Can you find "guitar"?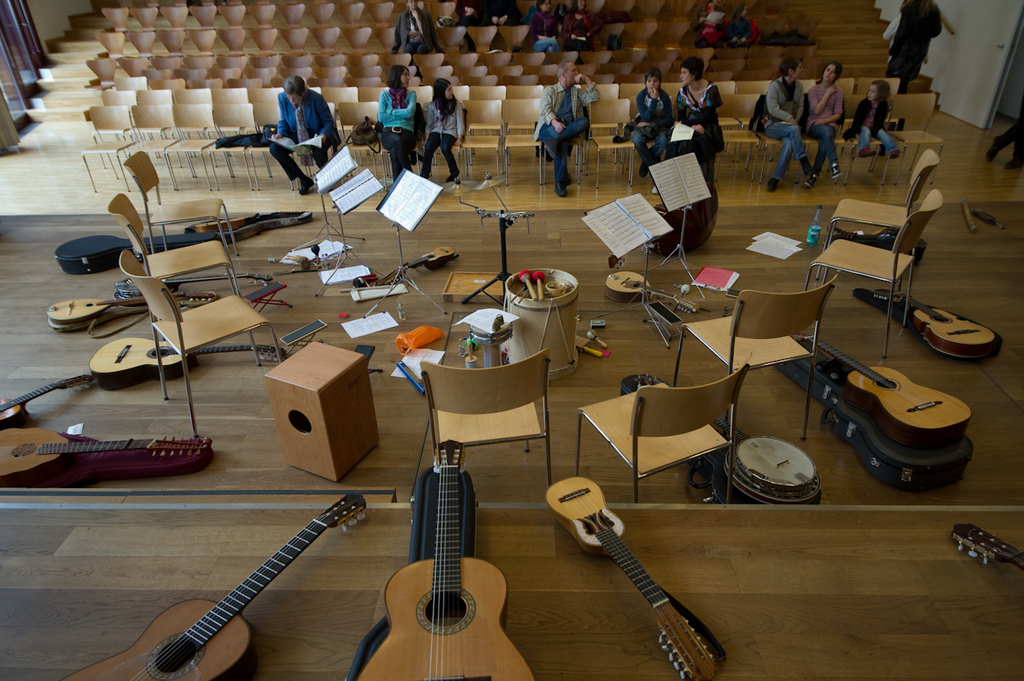
Yes, bounding box: rect(0, 378, 91, 422).
